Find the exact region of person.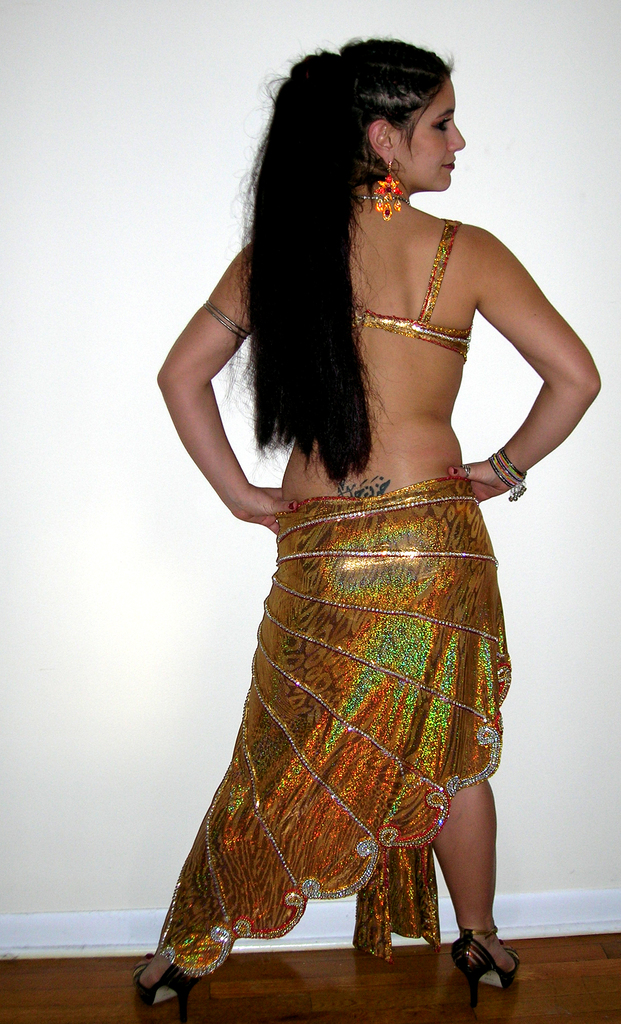
Exact region: Rect(121, 0, 601, 1023).
